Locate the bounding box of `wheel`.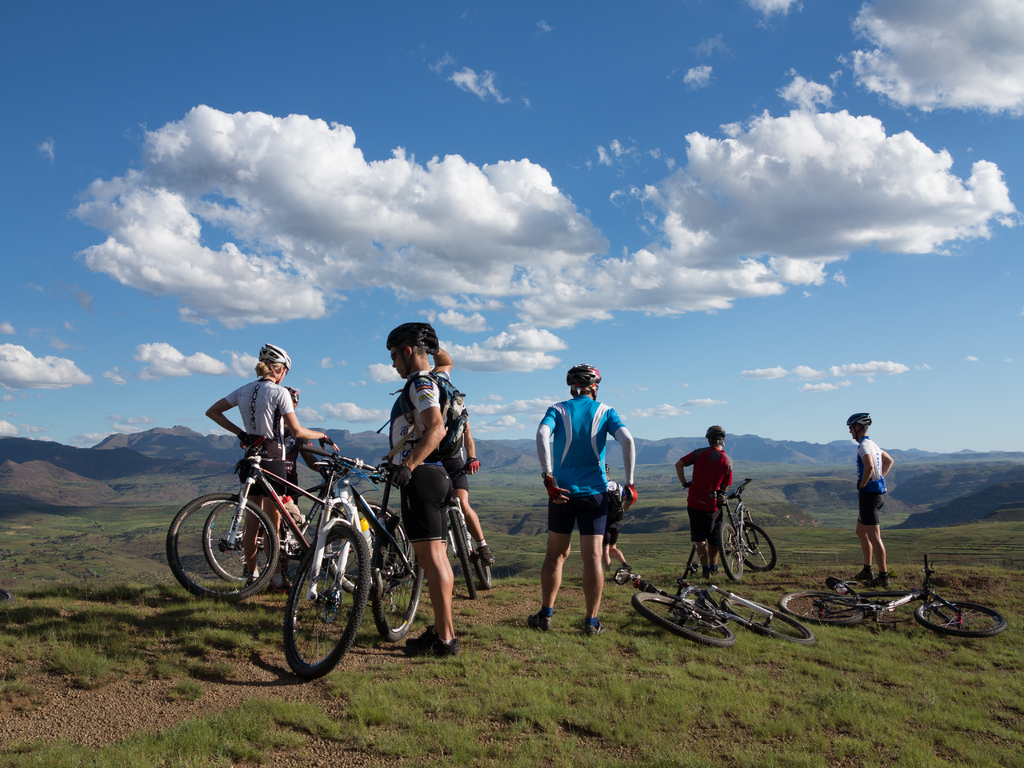
Bounding box: <bbox>632, 591, 738, 658</bbox>.
